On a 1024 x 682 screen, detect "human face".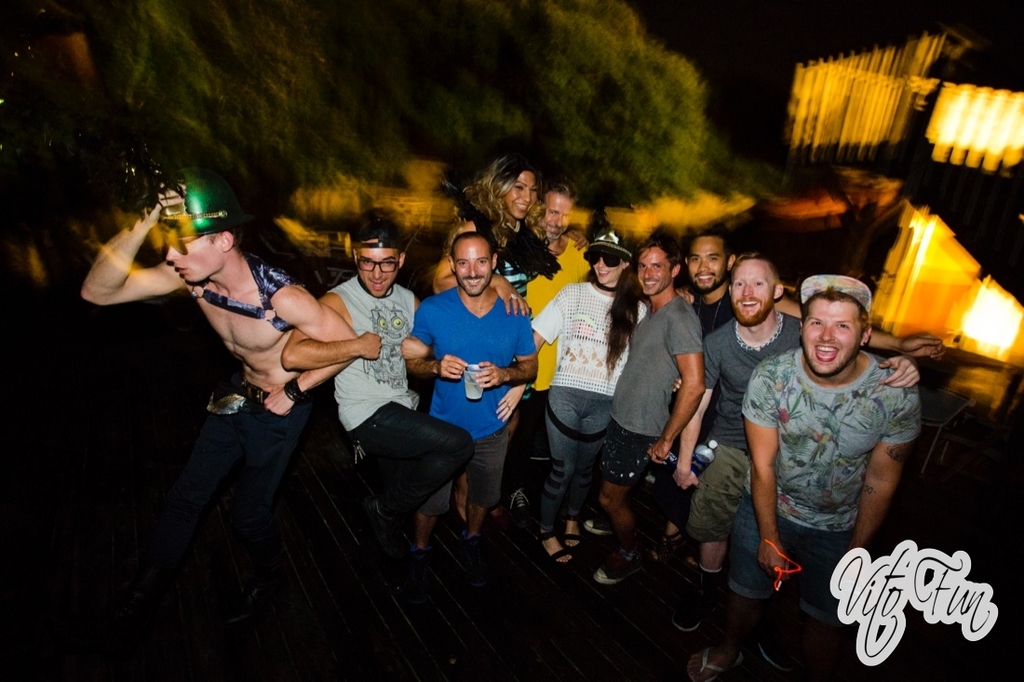
bbox=[453, 240, 491, 290].
